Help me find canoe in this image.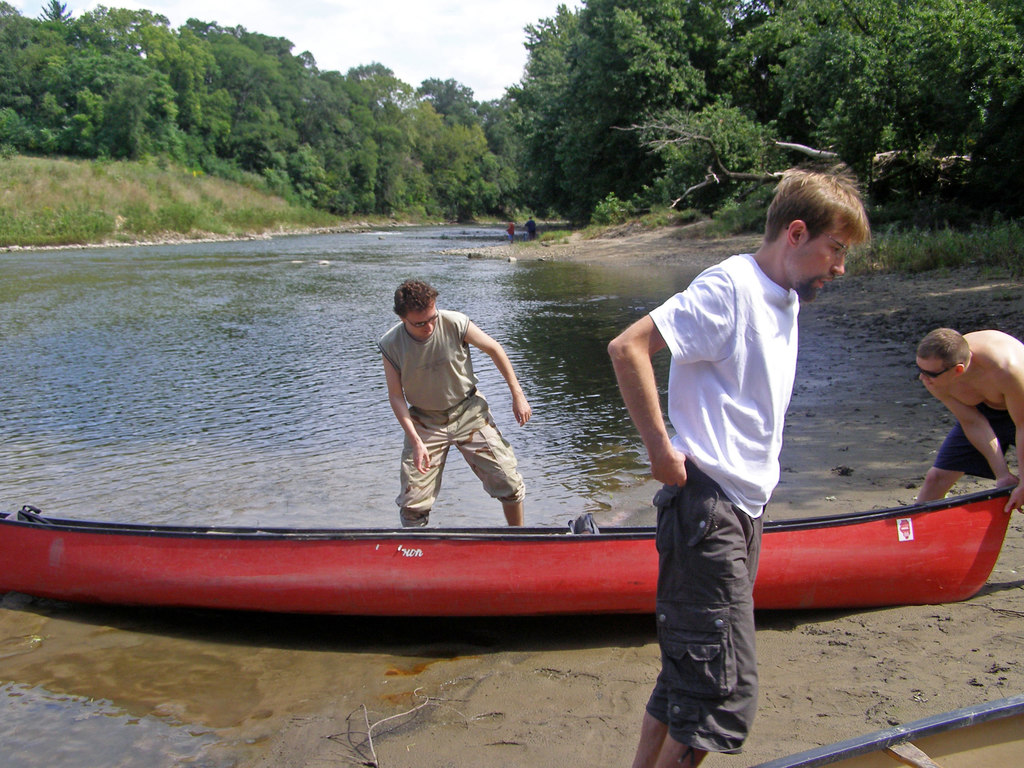
Found it: Rect(0, 483, 1014, 617).
